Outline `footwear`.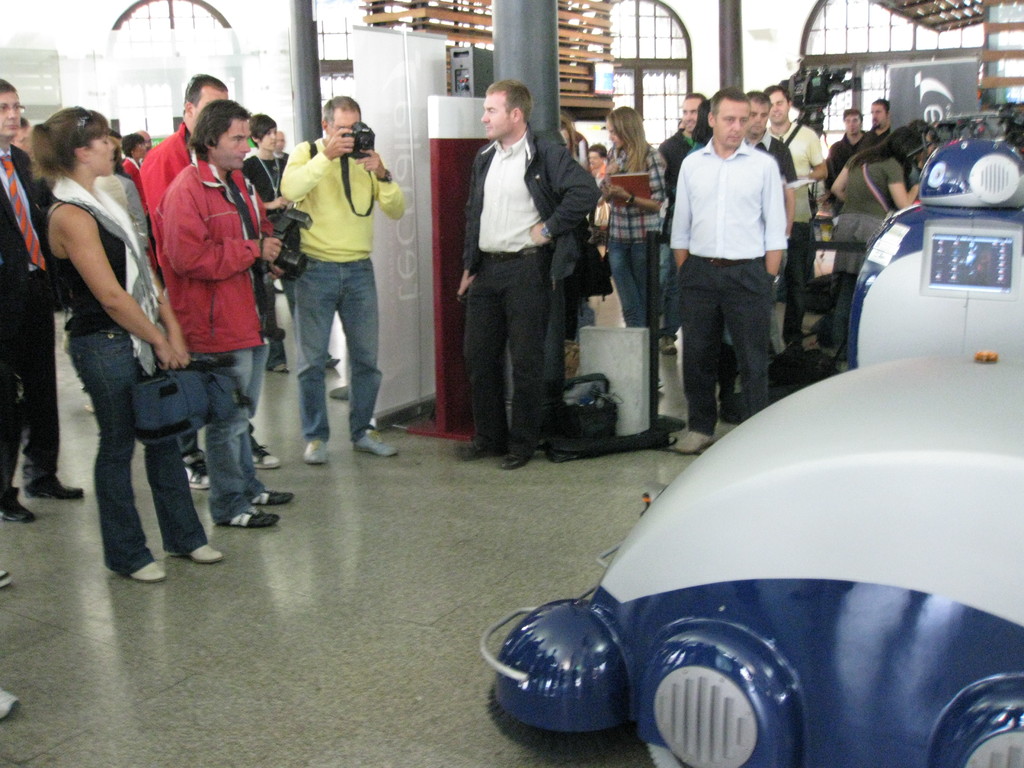
Outline: [252, 488, 294, 508].
